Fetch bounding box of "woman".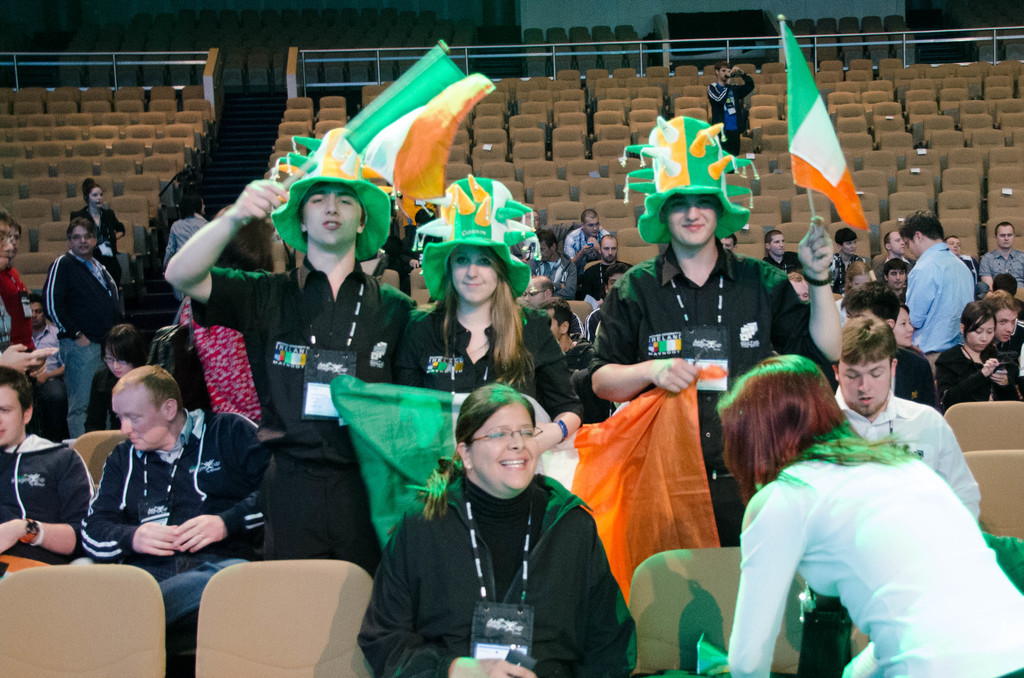
Bbox: BBox(737, 296, 978, 677).
